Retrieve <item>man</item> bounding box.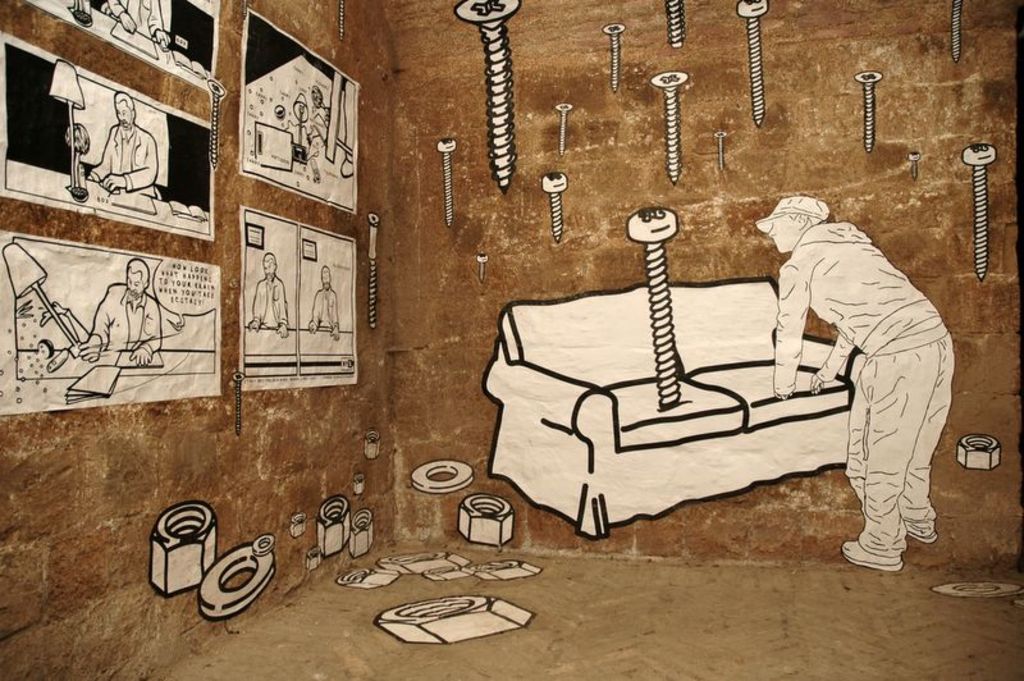
Bounding box: bbox(99, 0, 173, 51).
